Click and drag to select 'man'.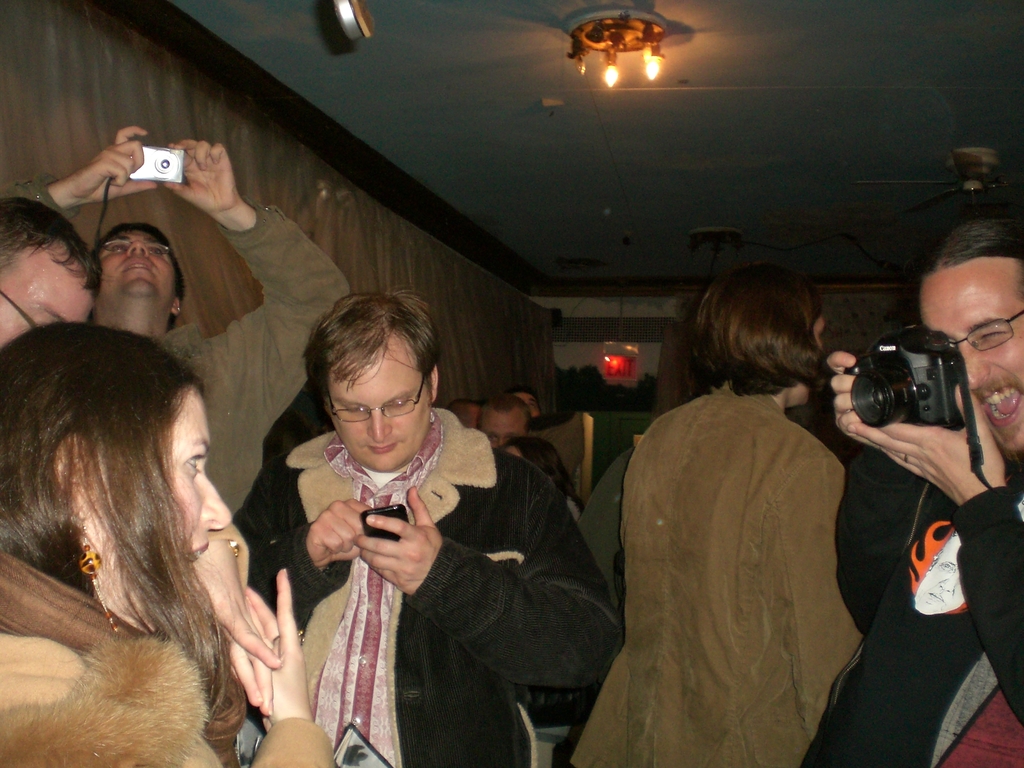
Selection: rect(0, 192, 99, 348).
